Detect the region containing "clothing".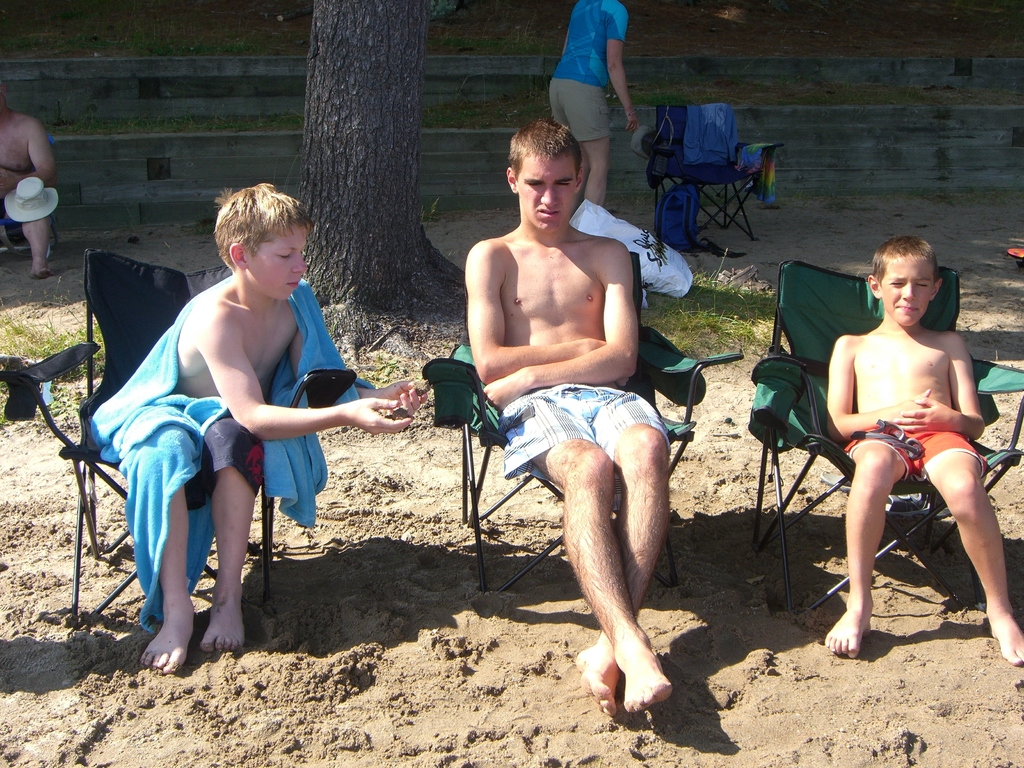
rect(124, 253, 338, 597).
